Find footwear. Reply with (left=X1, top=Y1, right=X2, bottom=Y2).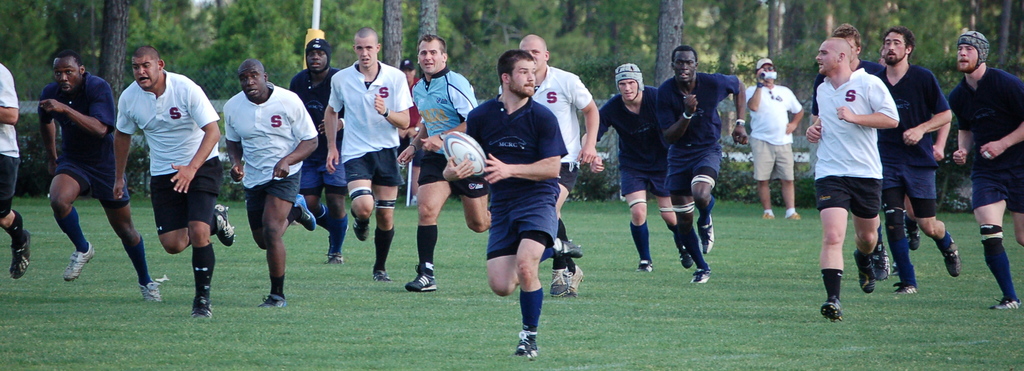
(left=762, top=208, right=774, bottom=218).
